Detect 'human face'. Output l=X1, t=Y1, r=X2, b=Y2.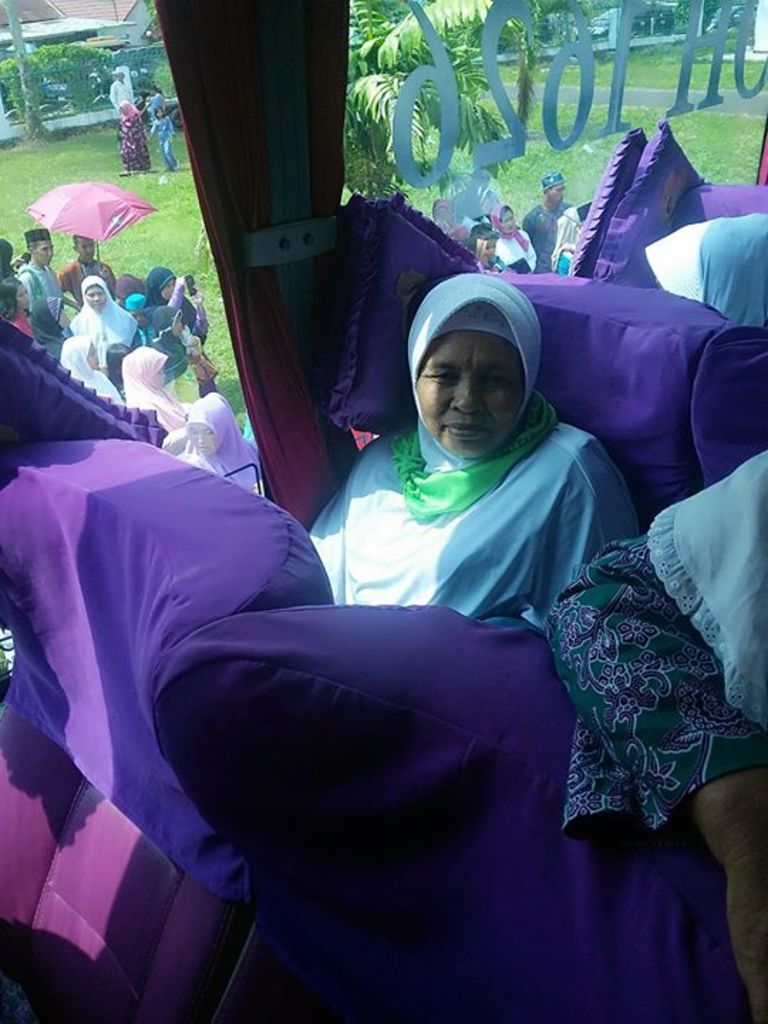
l=191, t=420, r=210, b=451.
